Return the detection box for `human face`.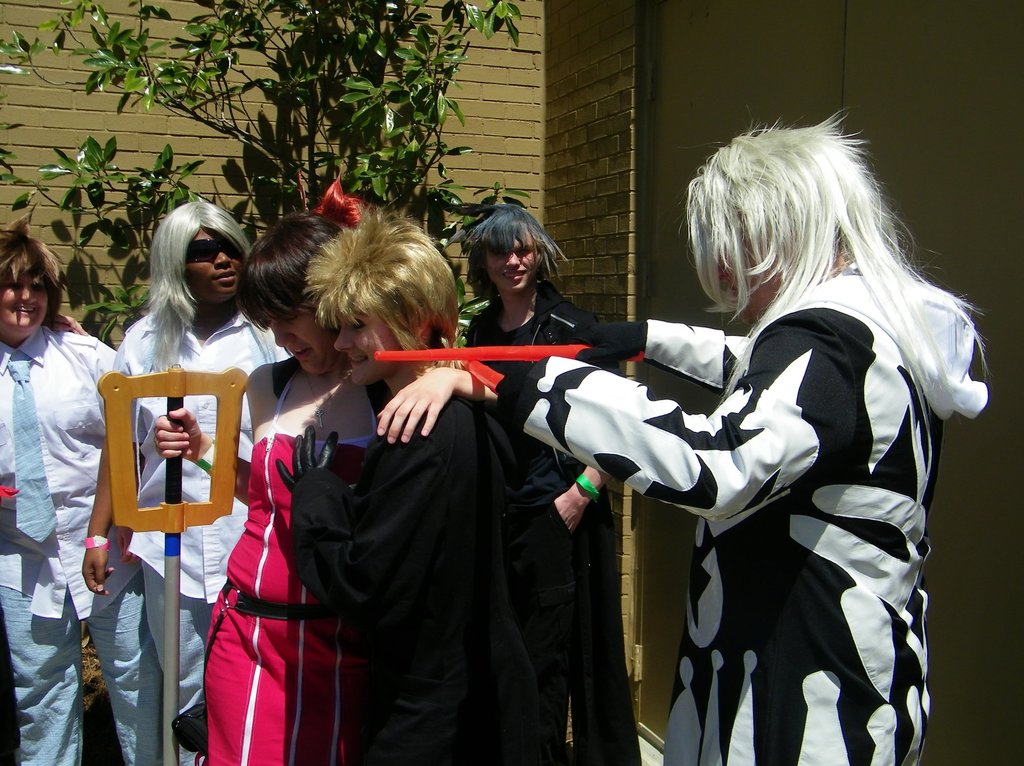
l=269, t=314, r=335, b=377.
